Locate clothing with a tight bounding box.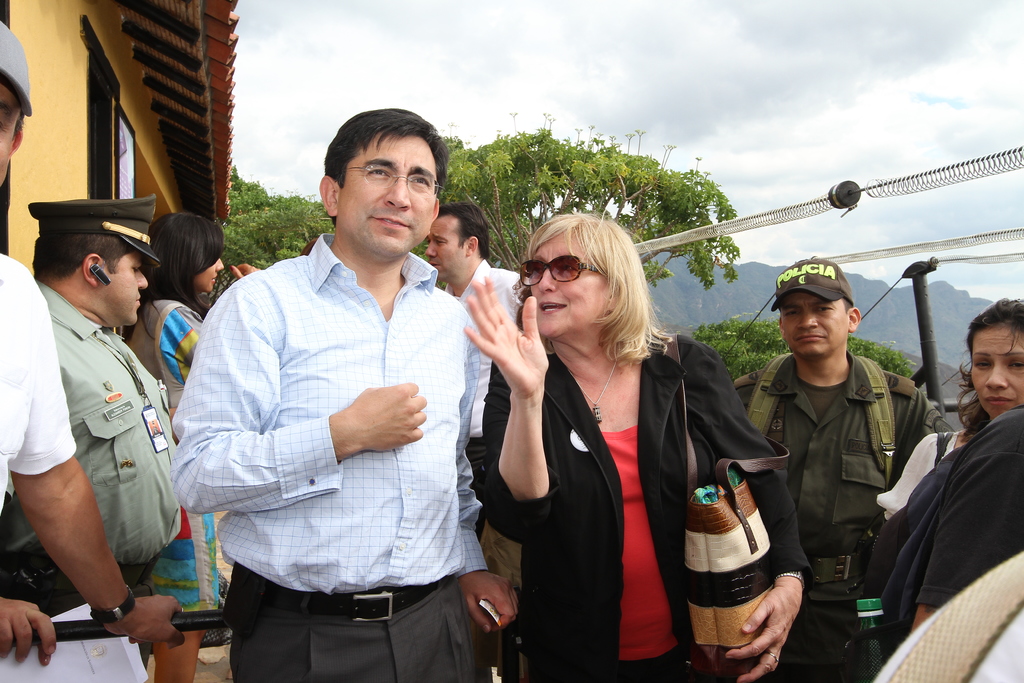
box(0, 245, 79, 527).
